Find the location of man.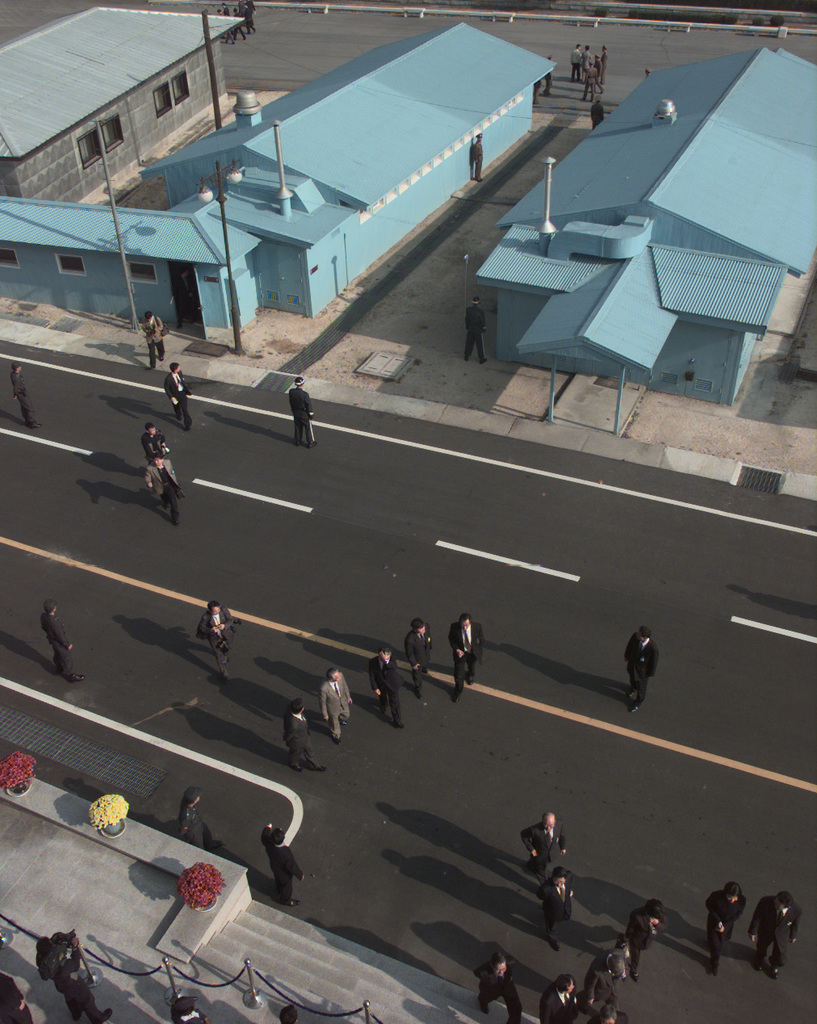
Location: {"x1": 570, "y1": 41, "x2": 582, "y2": 83}.
